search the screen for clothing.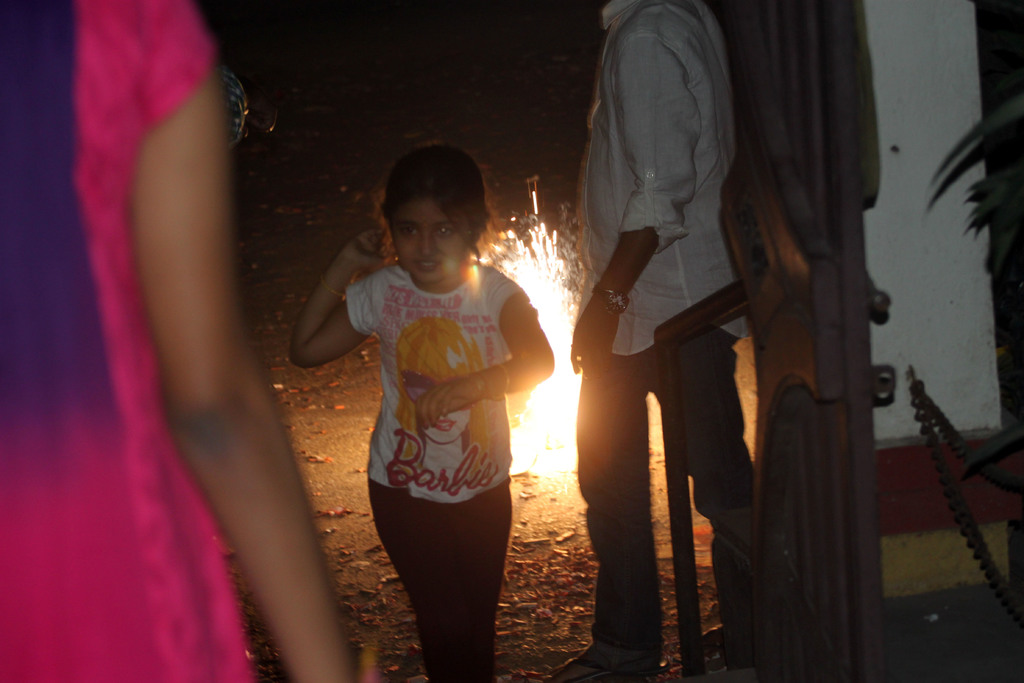
Found at bbox=[595, 0, 728, 659].
